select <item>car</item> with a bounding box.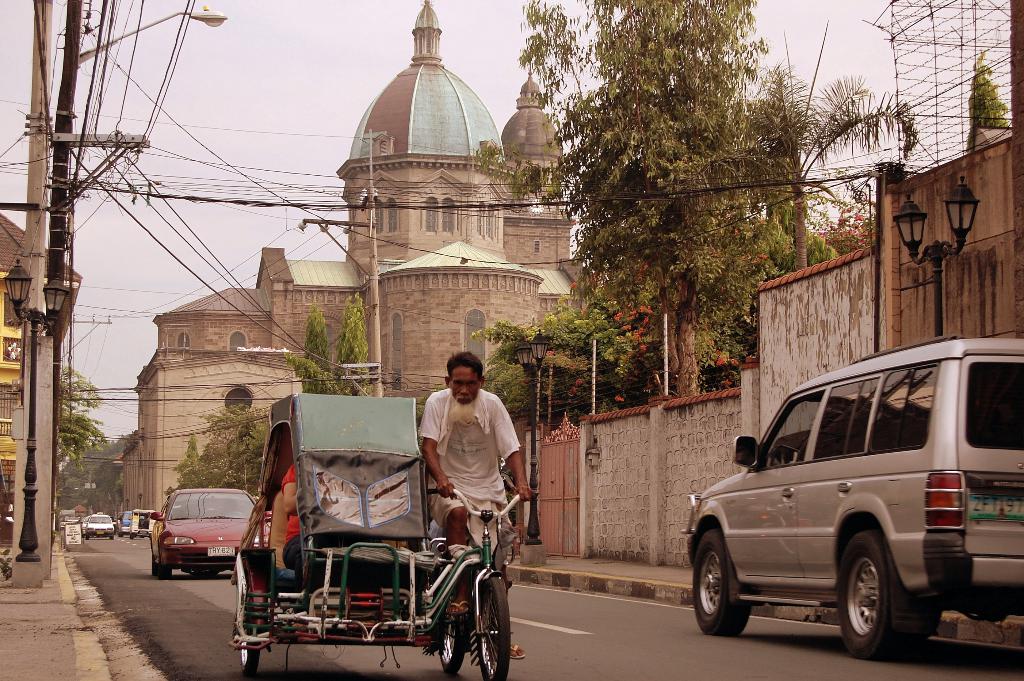
(149,458,273,579).
